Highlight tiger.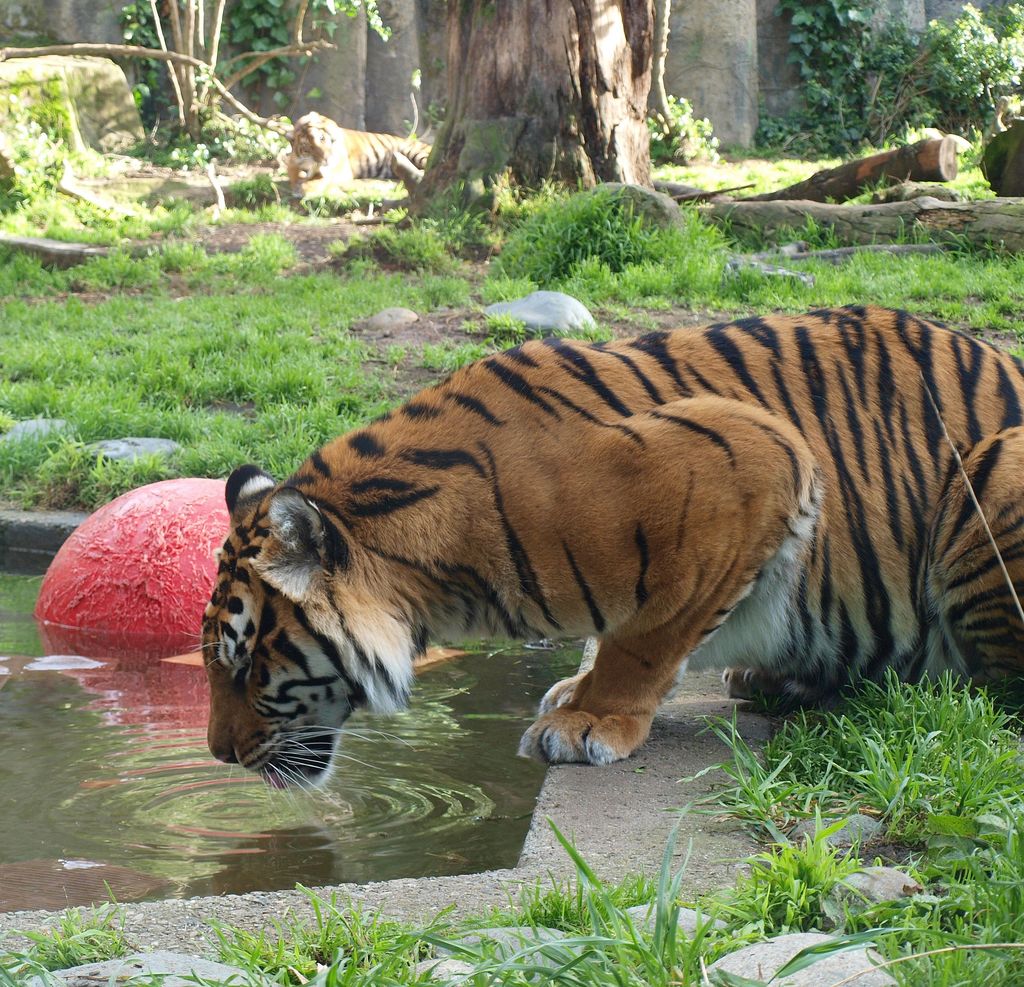
Highlighted region: pyautogui.locateOnScreen(189, 298, 1023, 817).
